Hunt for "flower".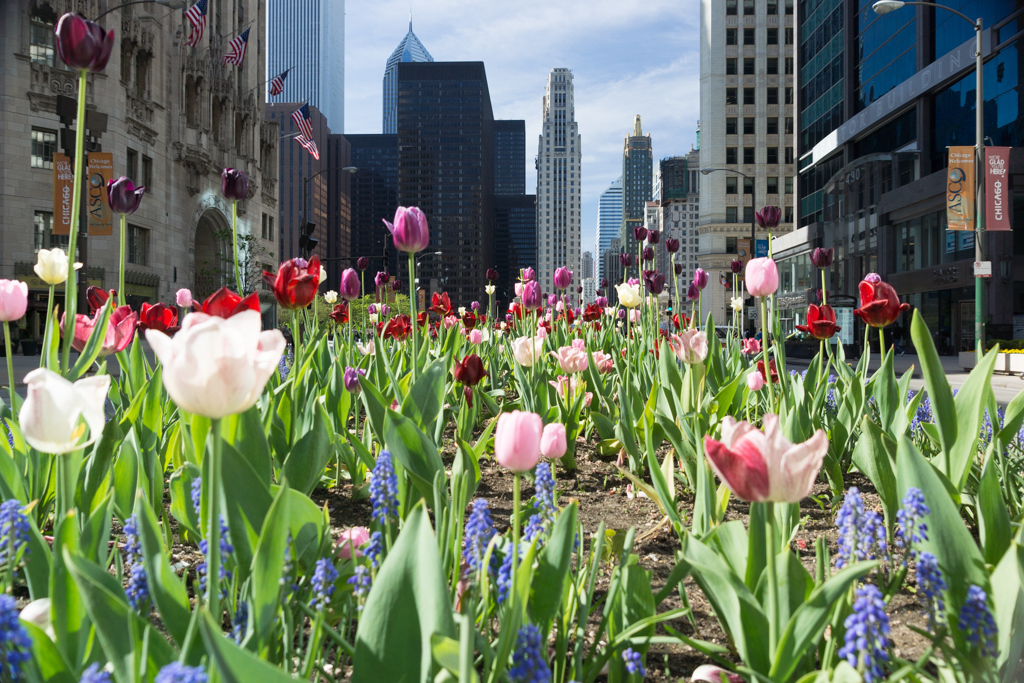
Hunted down at box(28, 252, 82, 287).
